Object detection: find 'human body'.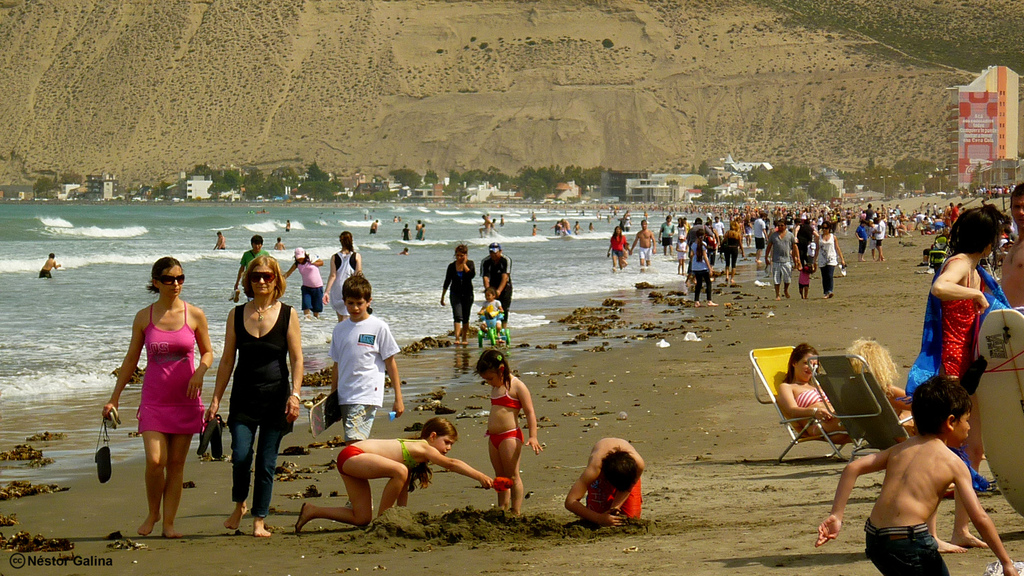
x1=748 y1=211 x2=765 y2=259.
